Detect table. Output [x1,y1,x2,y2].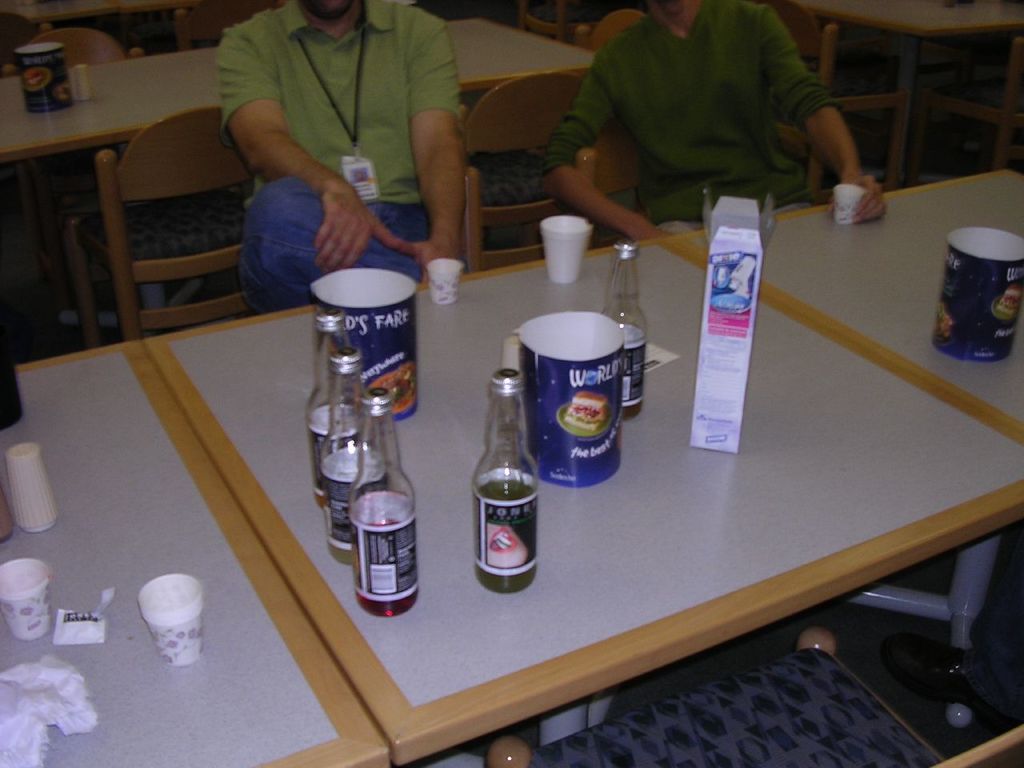
[801,0,1022,202].
